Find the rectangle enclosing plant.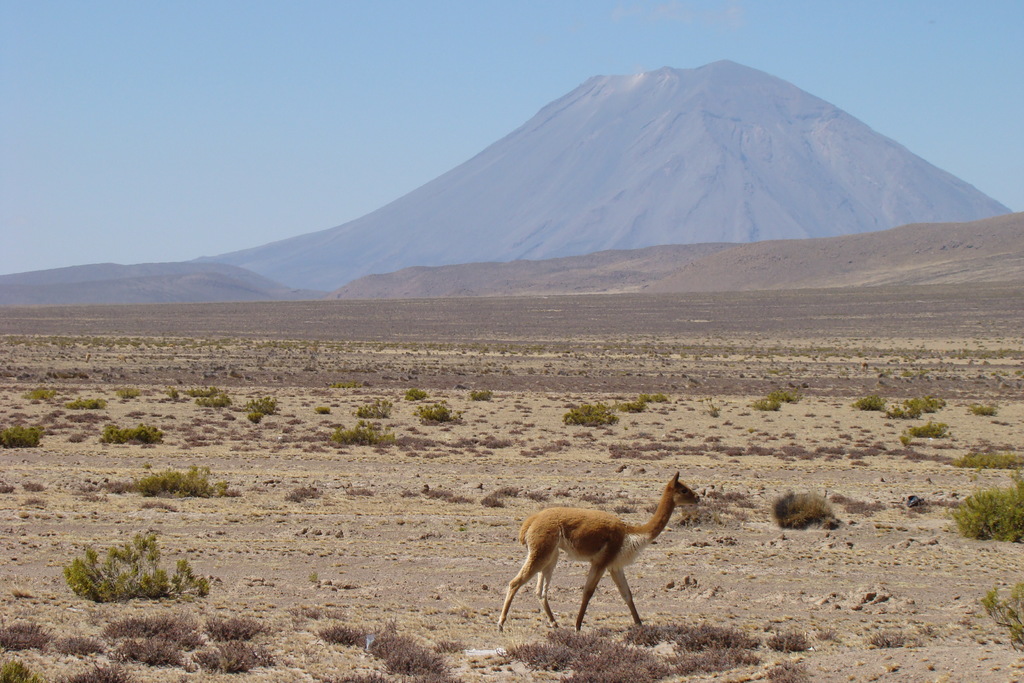
x1=674, y1=491, x2=753, y2=525.
